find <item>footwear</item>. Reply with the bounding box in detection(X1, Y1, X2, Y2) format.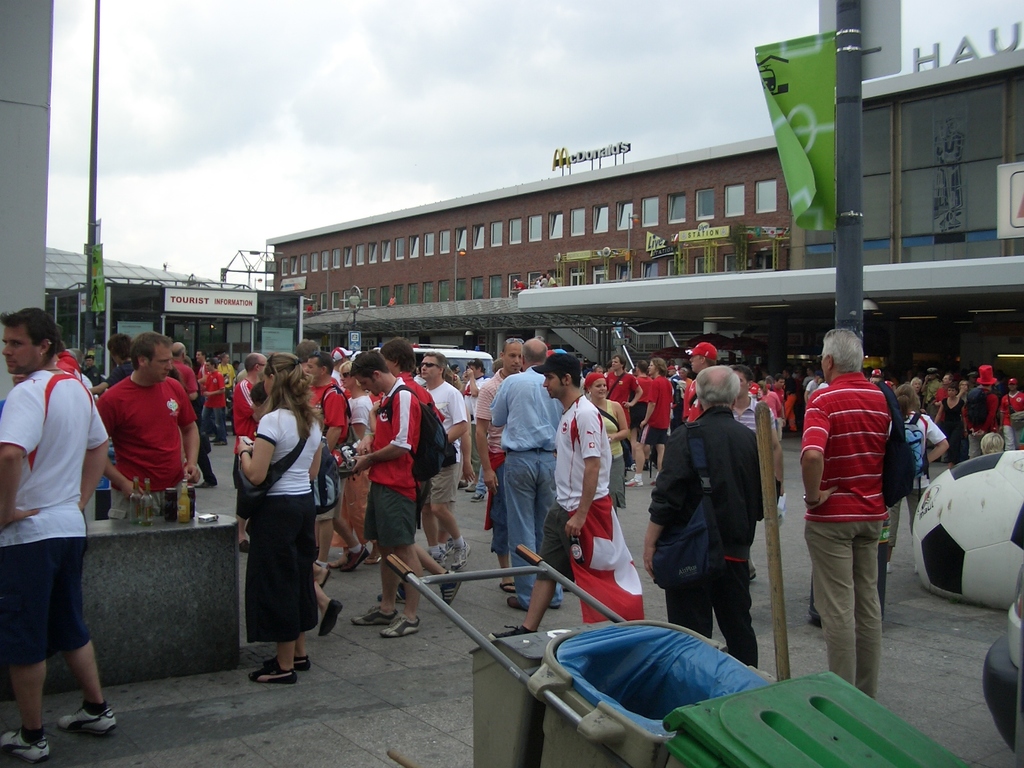
detection(436, 569, 461, 604).
